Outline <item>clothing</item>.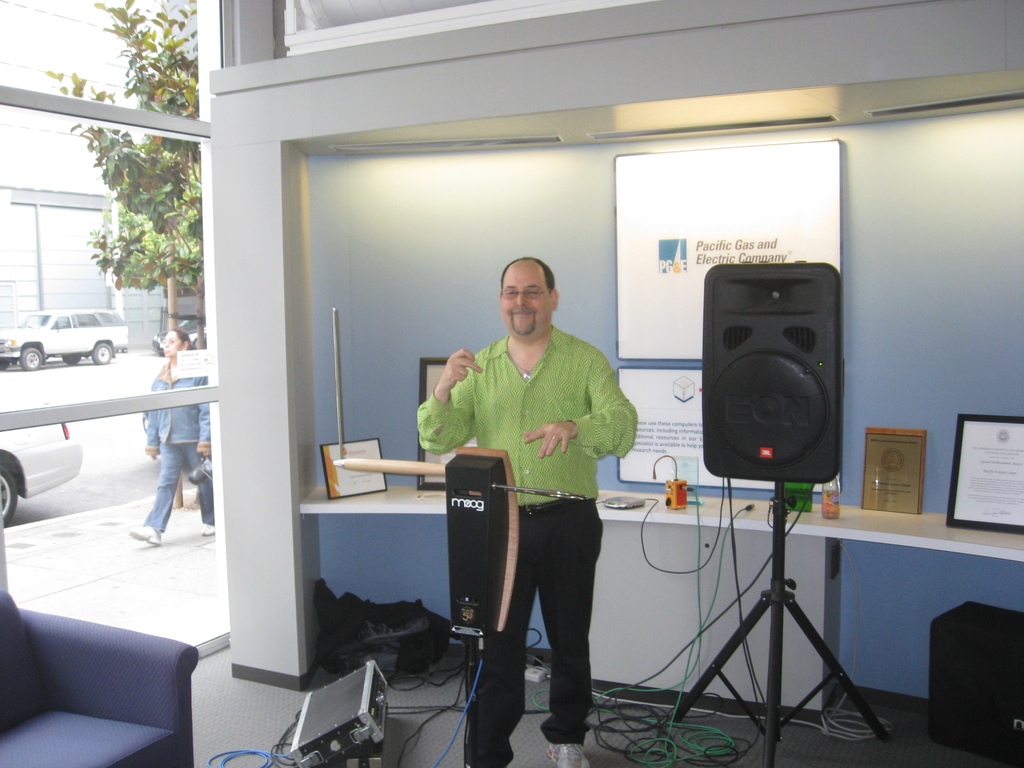
Outline: crop(141, 360, 211, 529).
